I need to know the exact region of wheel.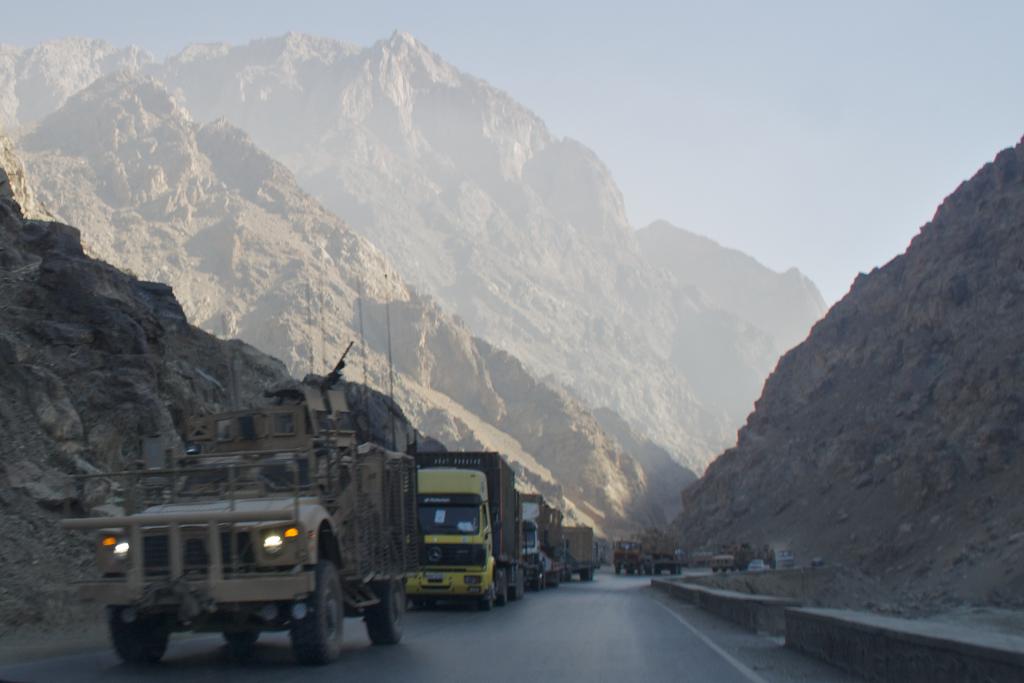
Region: 218,626,270,647.
